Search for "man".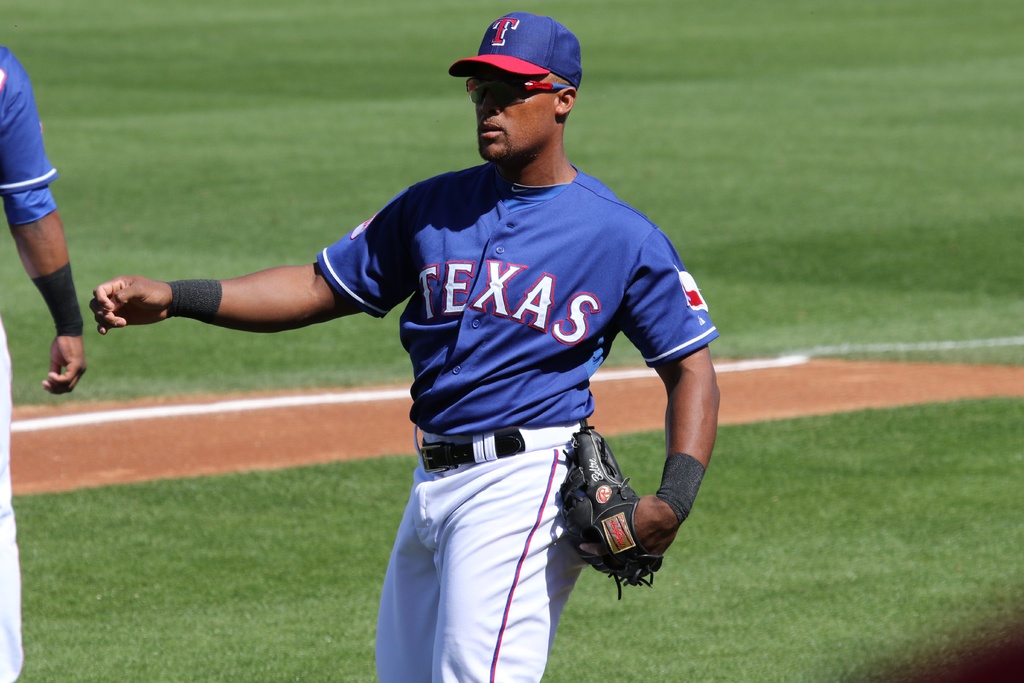
Found at 0:47:89:682.
